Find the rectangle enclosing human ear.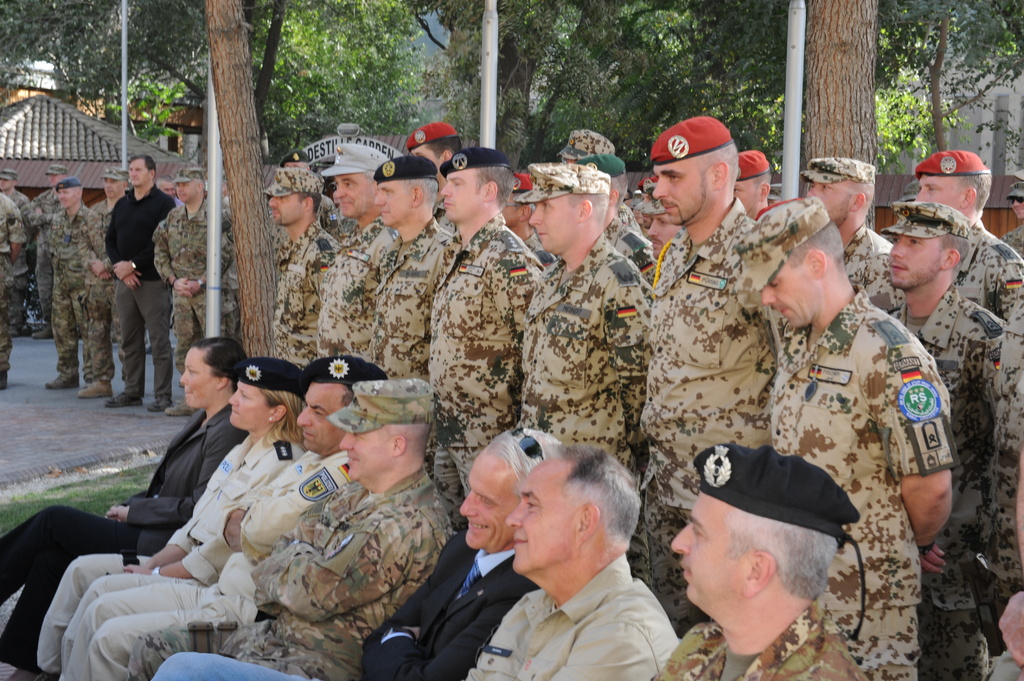
Rect(851, 190, 866, 210).
